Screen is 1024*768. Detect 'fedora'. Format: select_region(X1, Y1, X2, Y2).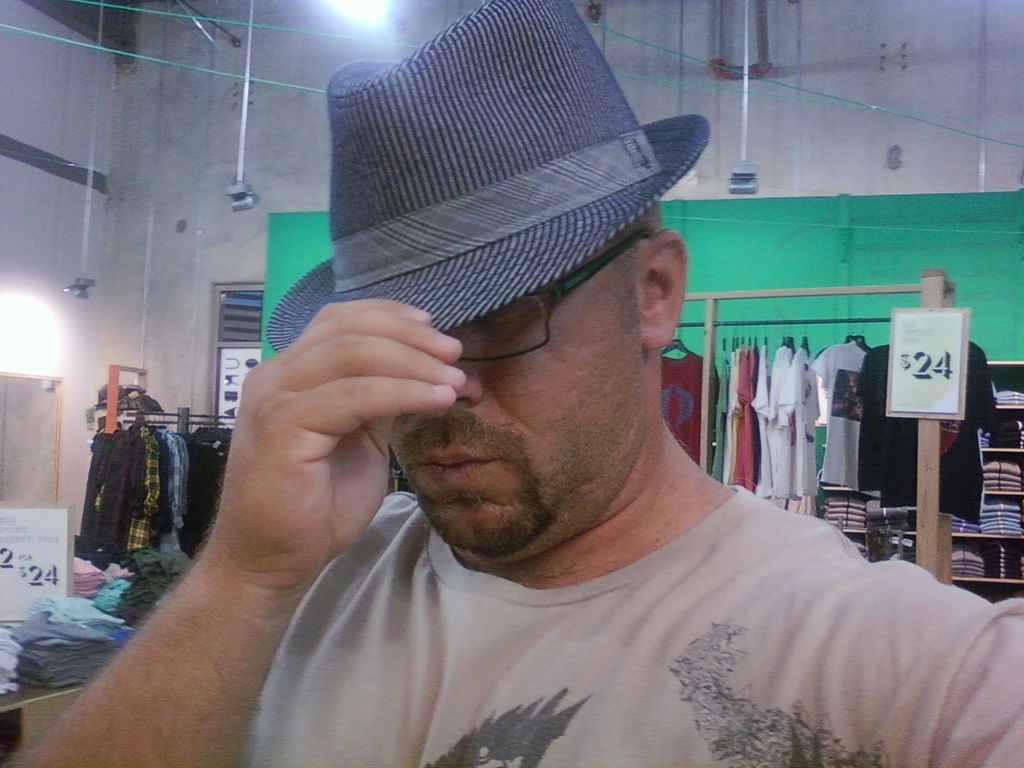
select_region(266, 1, 714, 352).
